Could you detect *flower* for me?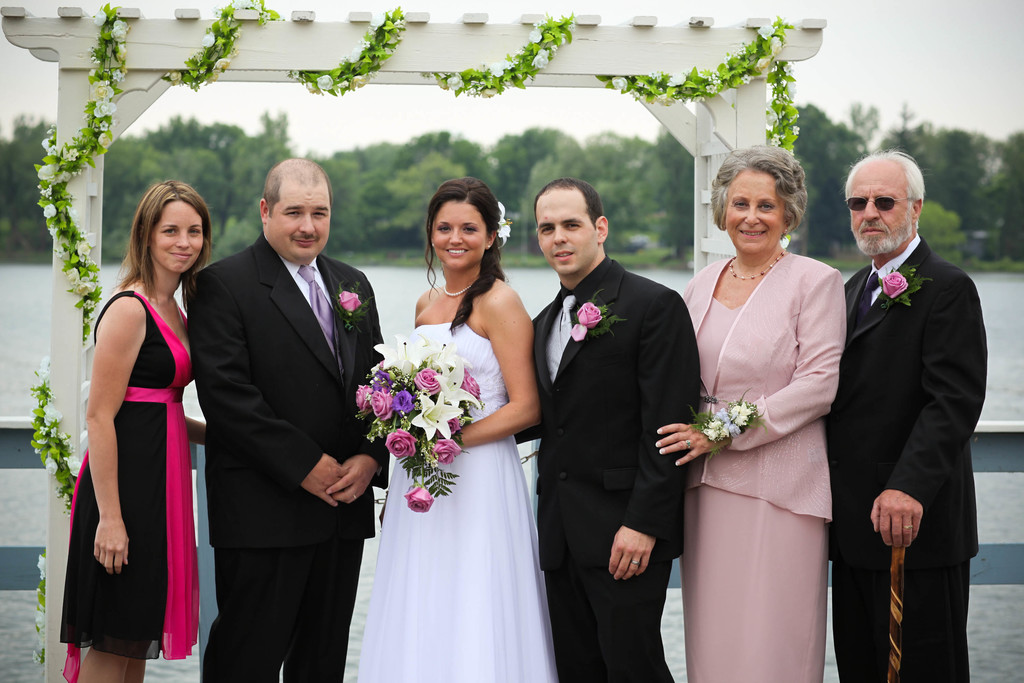
Detection result: l=34, t=443, r=40, b=454.
